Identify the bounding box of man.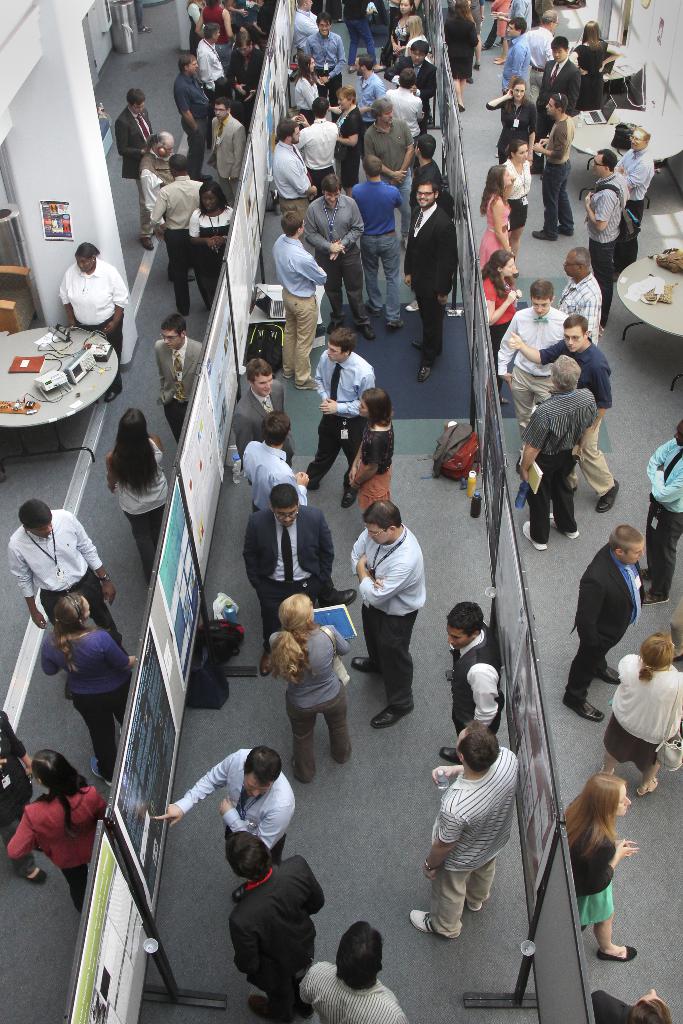
crop(362, 93, 404, 168).
